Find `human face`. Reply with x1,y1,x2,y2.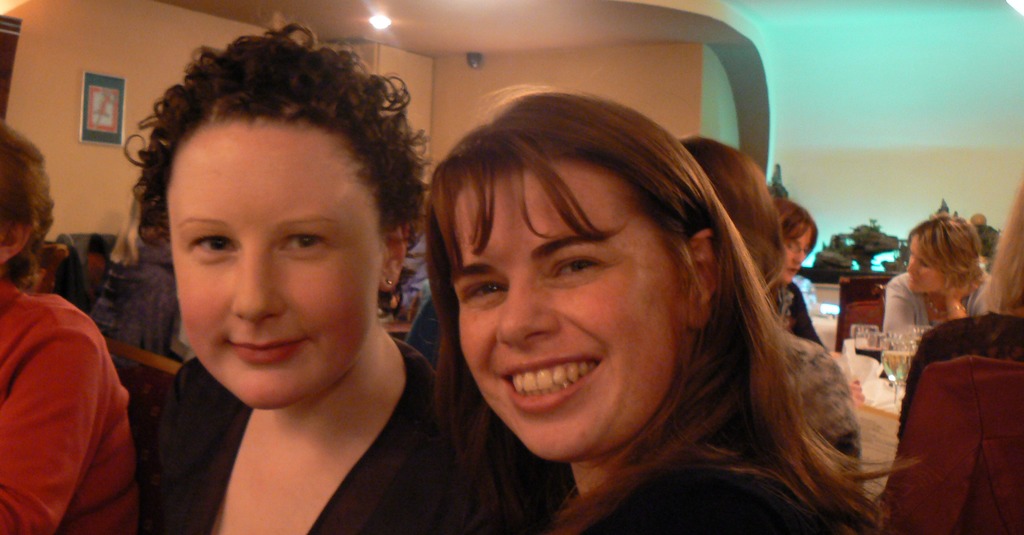
779,228,815,287.
